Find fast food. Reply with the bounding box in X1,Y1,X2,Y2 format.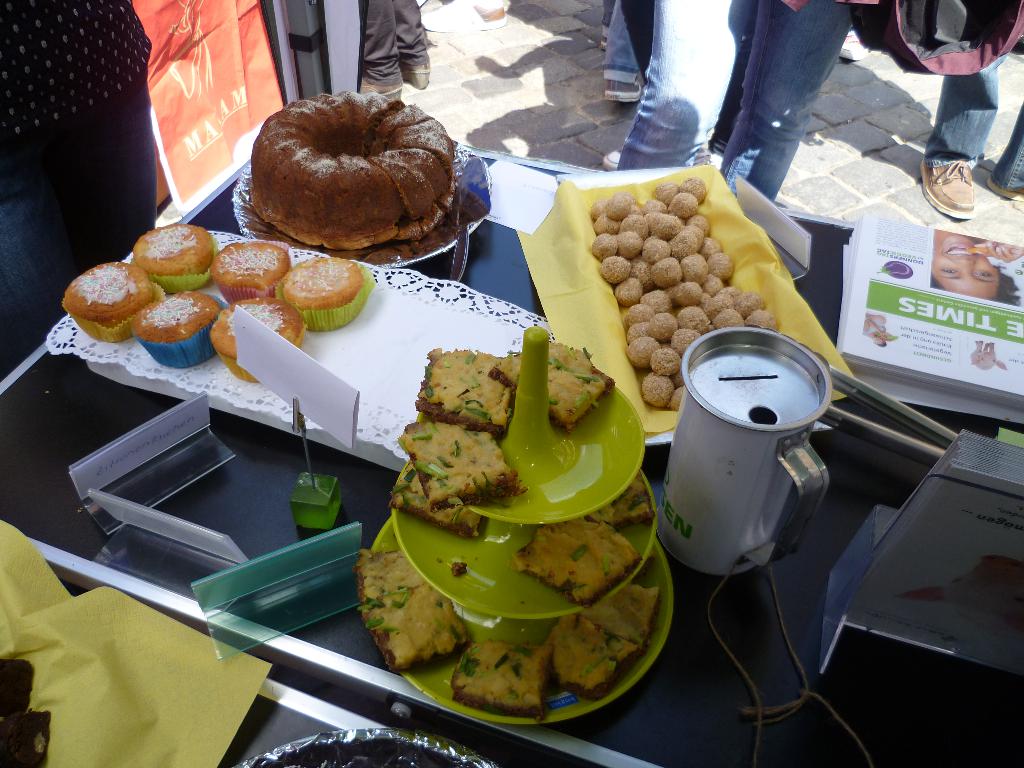
214,240,293,301.
